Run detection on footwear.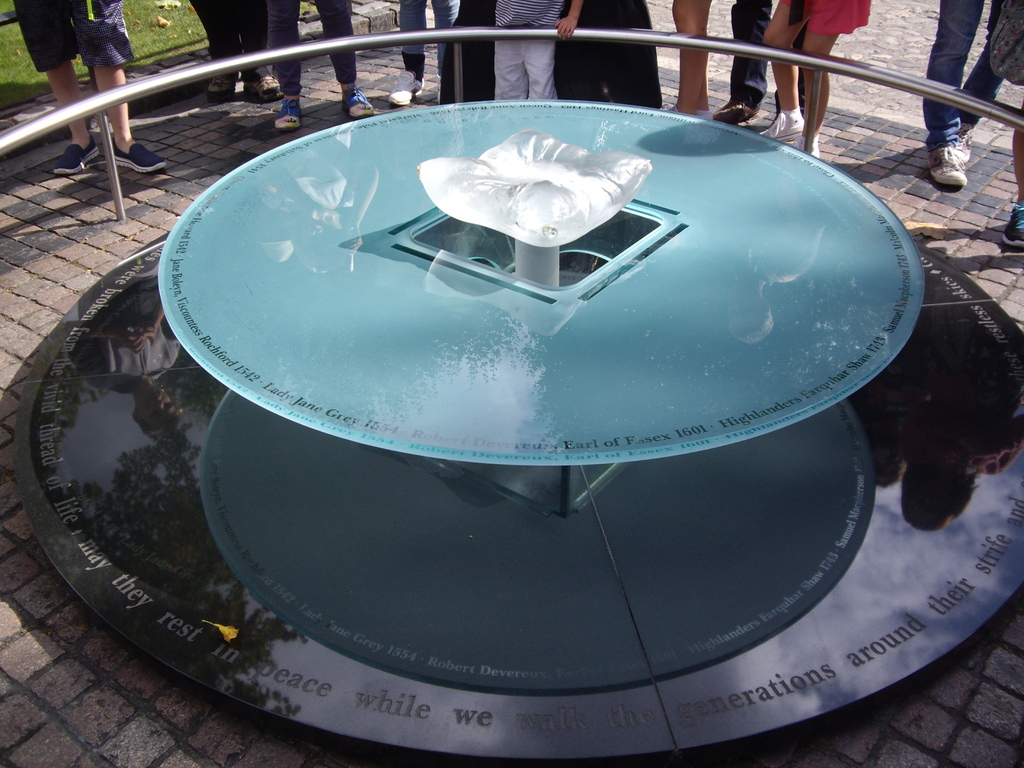
Result: locate(390, 68, 425, 106).
